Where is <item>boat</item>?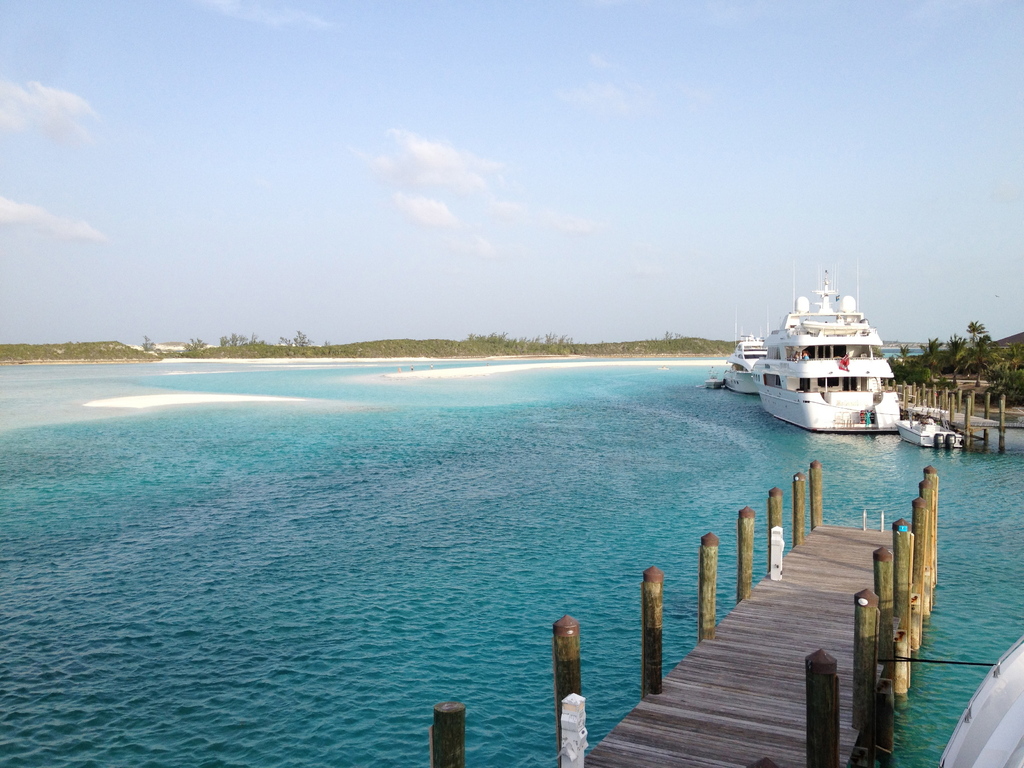
705, 362, 724, 393.
